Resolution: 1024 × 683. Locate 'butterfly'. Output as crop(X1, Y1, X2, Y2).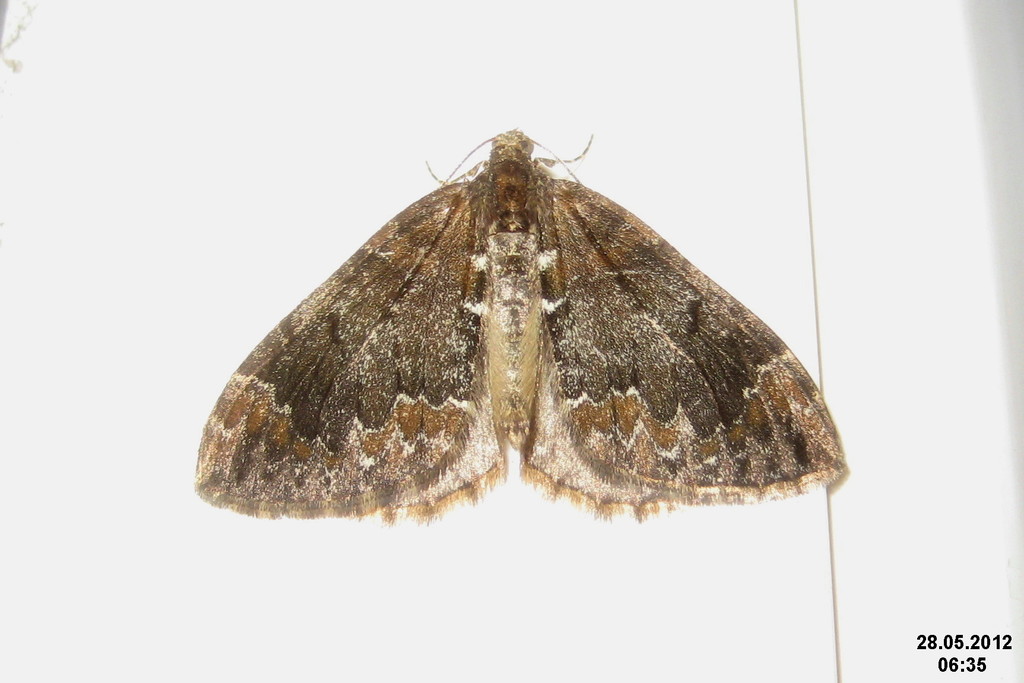
crop(207, 119, 839, 543).
